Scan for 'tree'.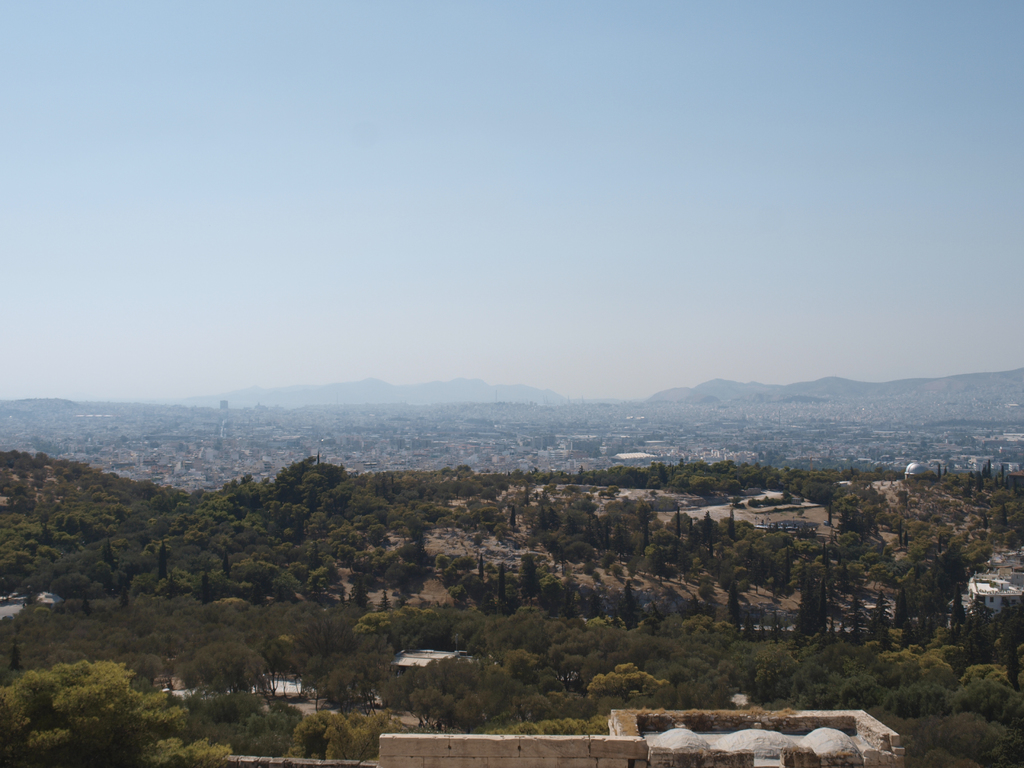
Scan result: rect(589, 666, 661, 692).
